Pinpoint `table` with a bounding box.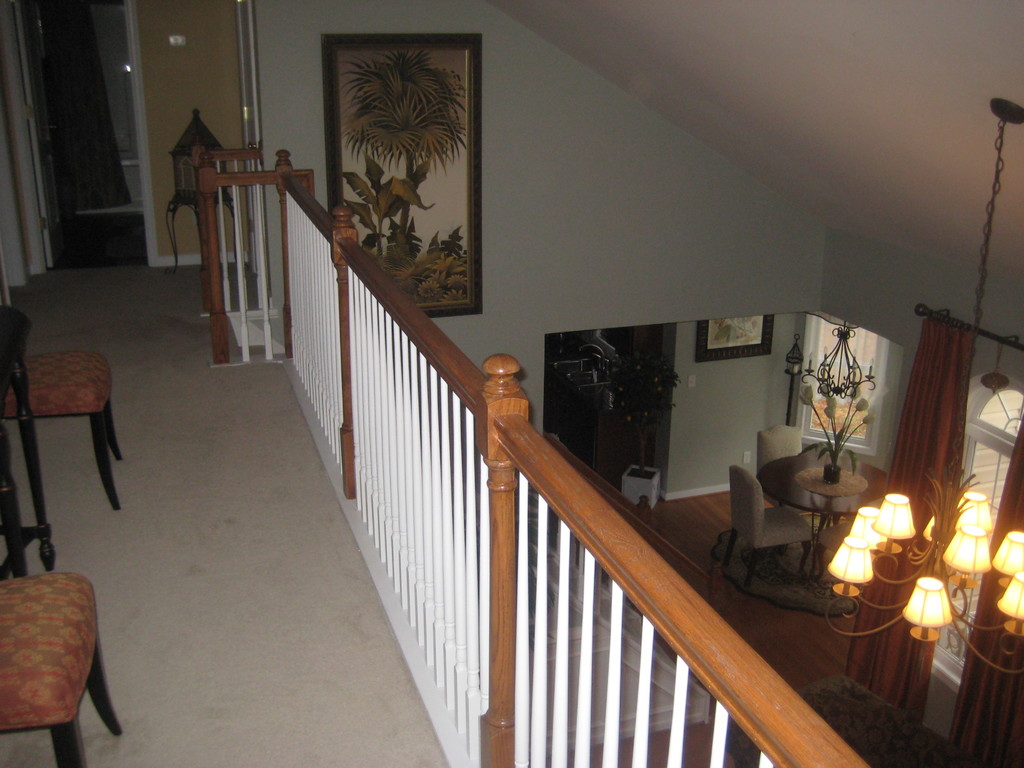
(x1=765, y1=449, x2=895, y2=568).
